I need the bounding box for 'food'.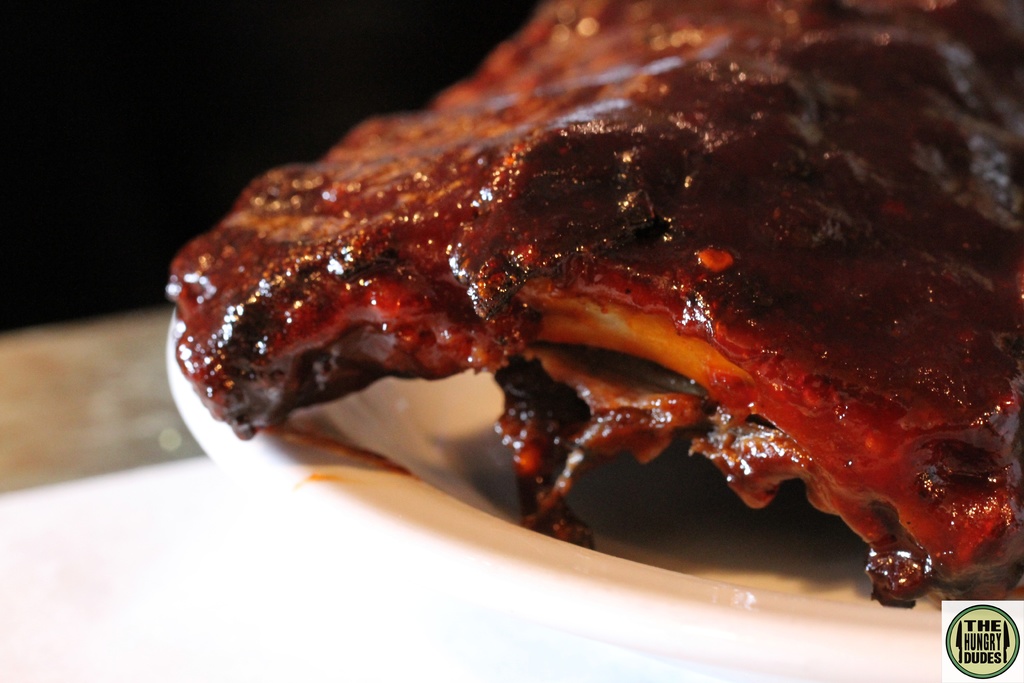
Here it is: rect(968, 0, 1023, 602).
